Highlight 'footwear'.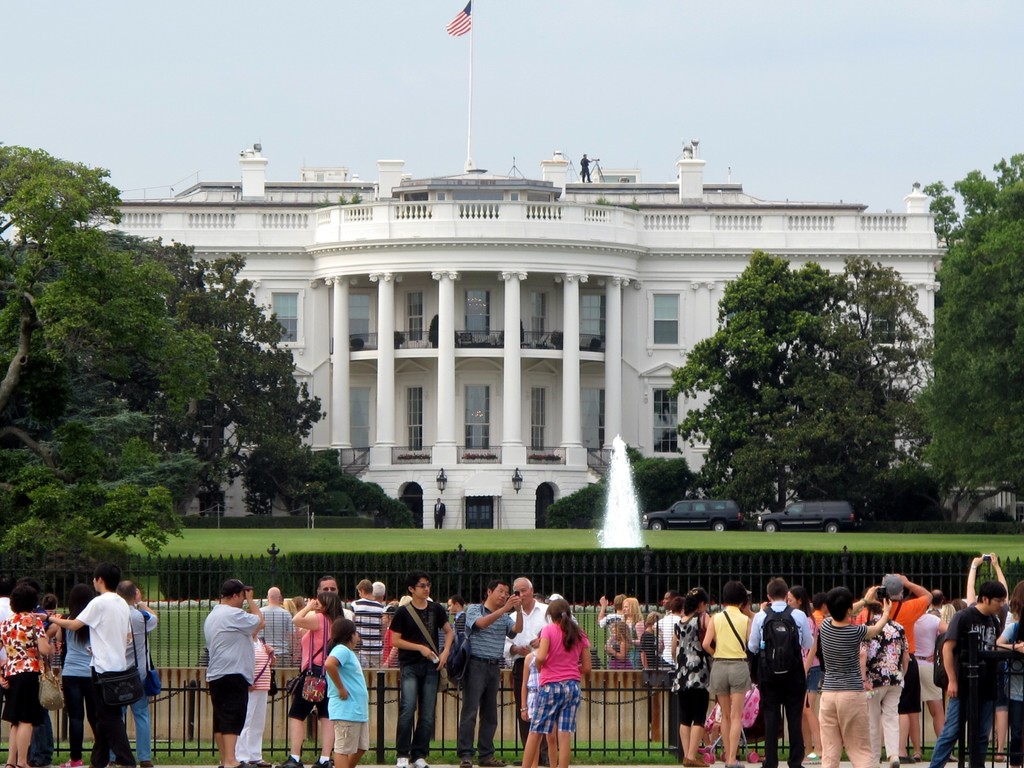
Highlighted region: left=17, top=758, right=28, bottom=767.
